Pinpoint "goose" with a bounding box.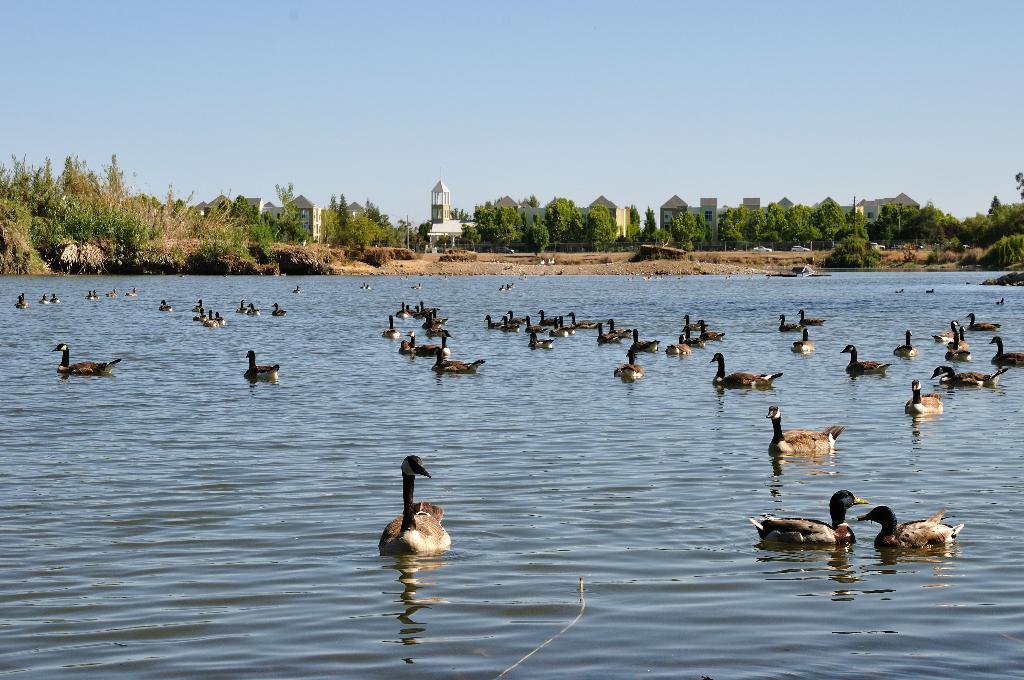
bbox=[897, 329, 919, 355].
